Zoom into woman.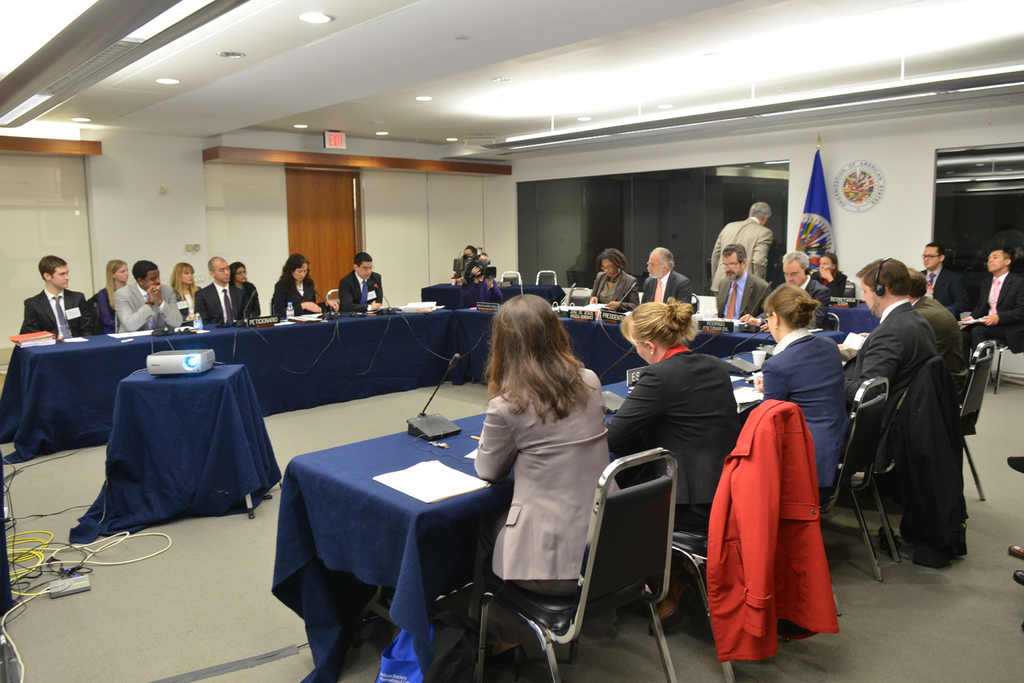
Zoom target: [97,258,128,332].
